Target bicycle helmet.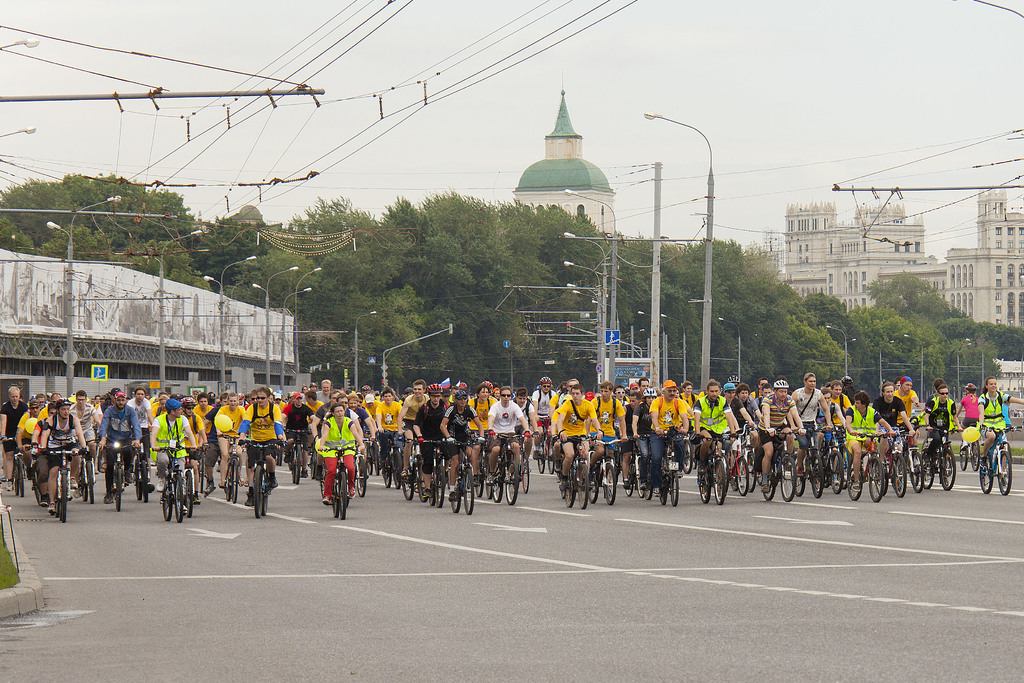
Target region: x1=58, y1=399, x2=66, y2=407.
